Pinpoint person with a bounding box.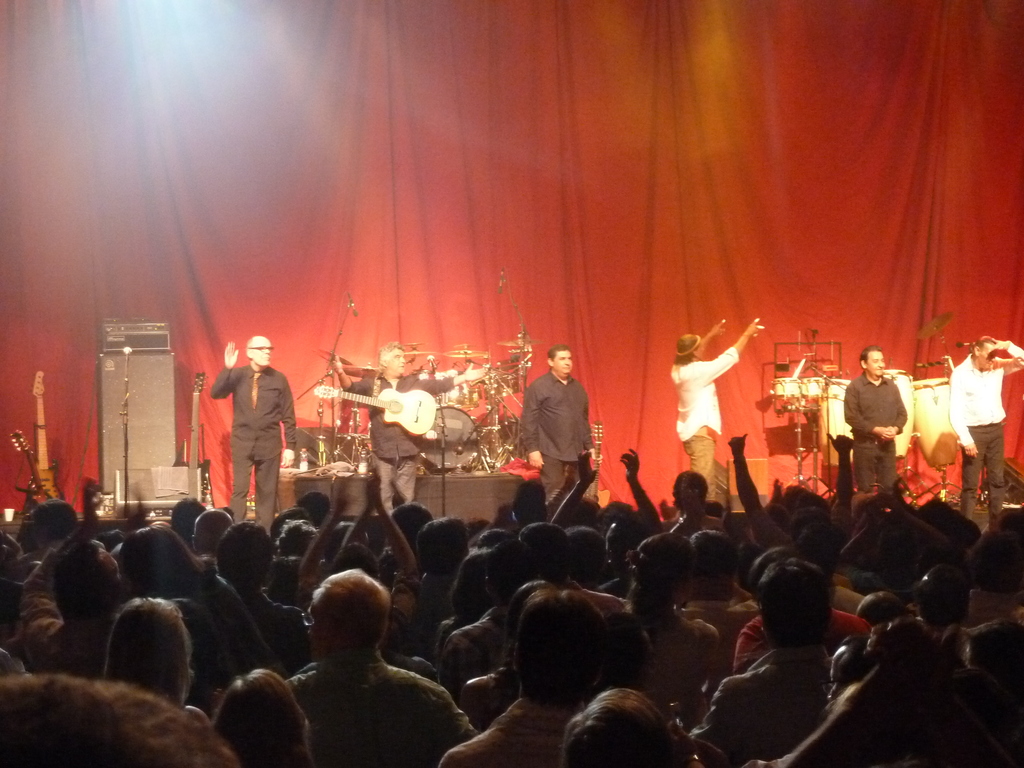
BBox(838, 346, 908, 508).
